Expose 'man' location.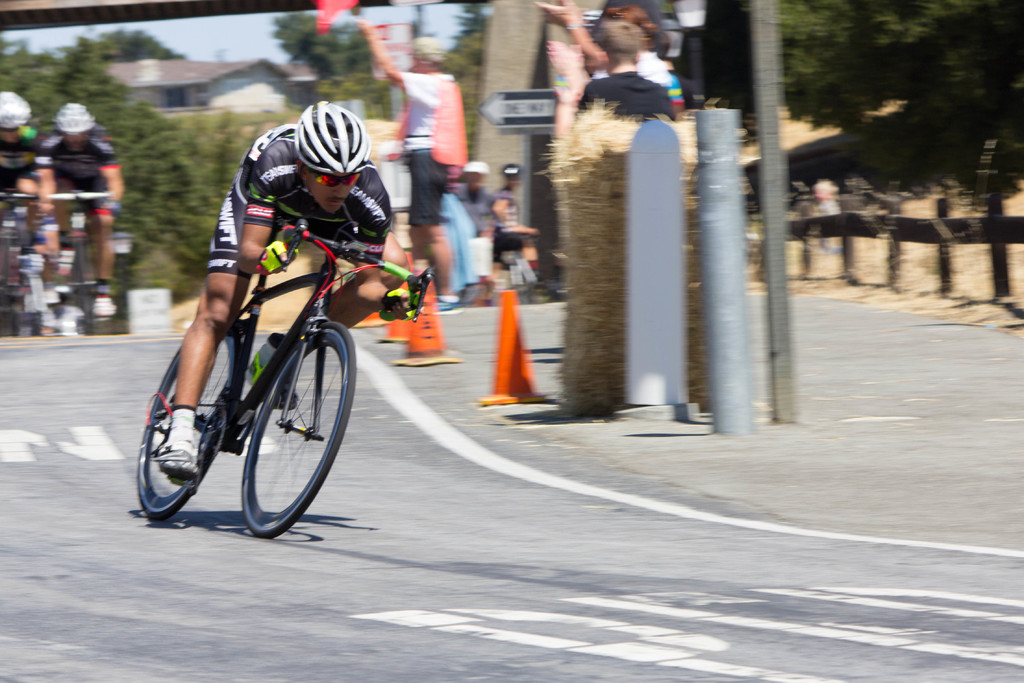
Exposed at rect(0, 88, 64, 304).
